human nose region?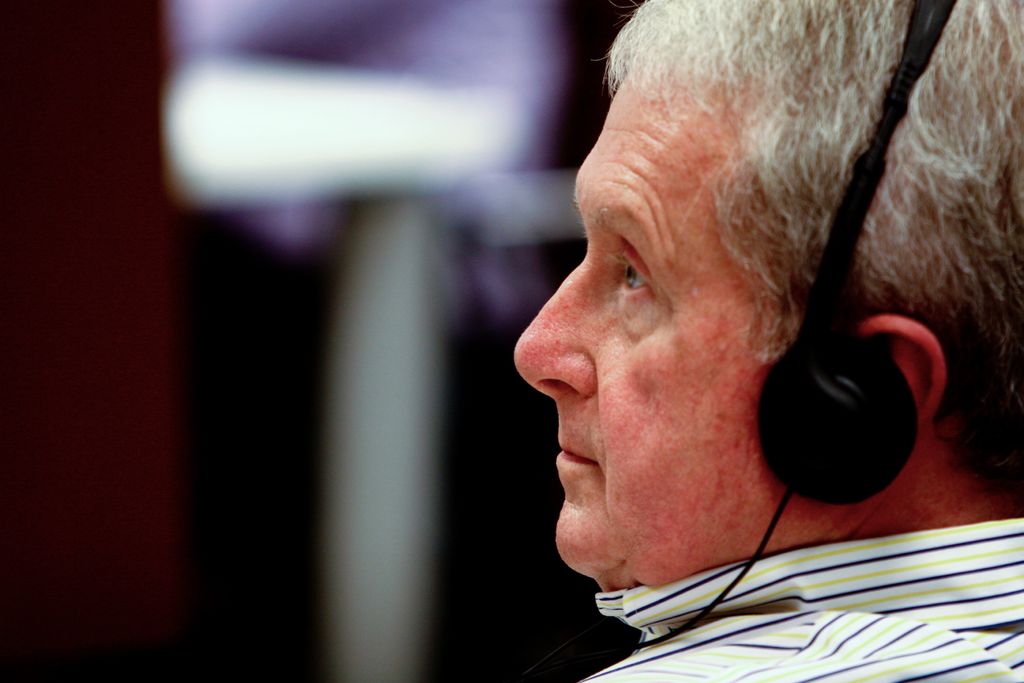
region(514, 253, 598, 404)
